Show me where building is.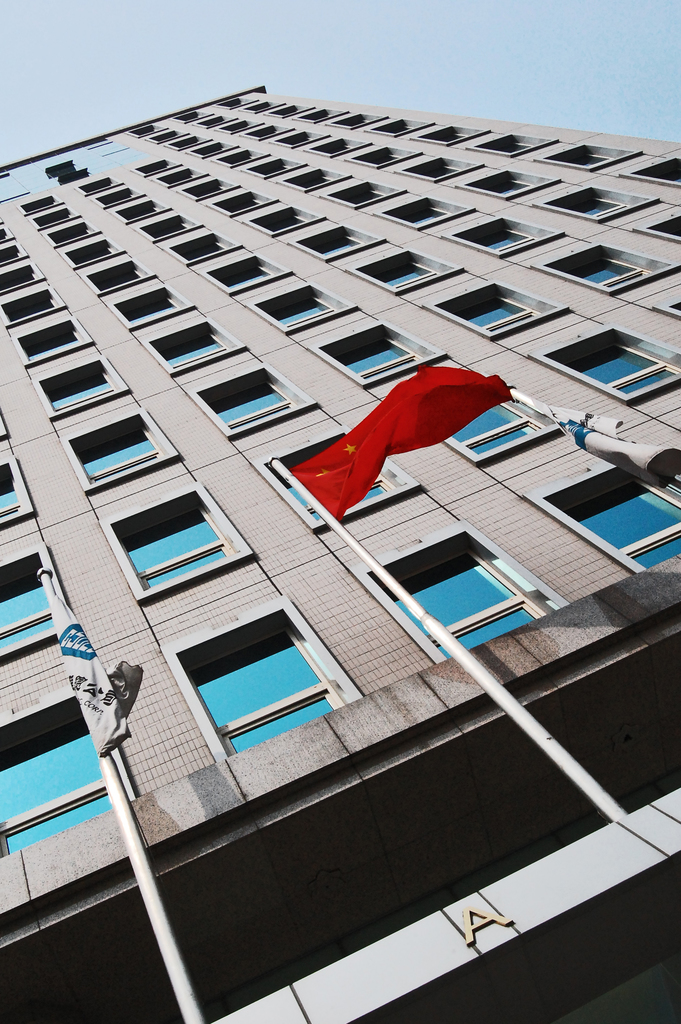
building is at {"x1": 0, "y1": 85, "x2": 680, "y2": 1023}.
